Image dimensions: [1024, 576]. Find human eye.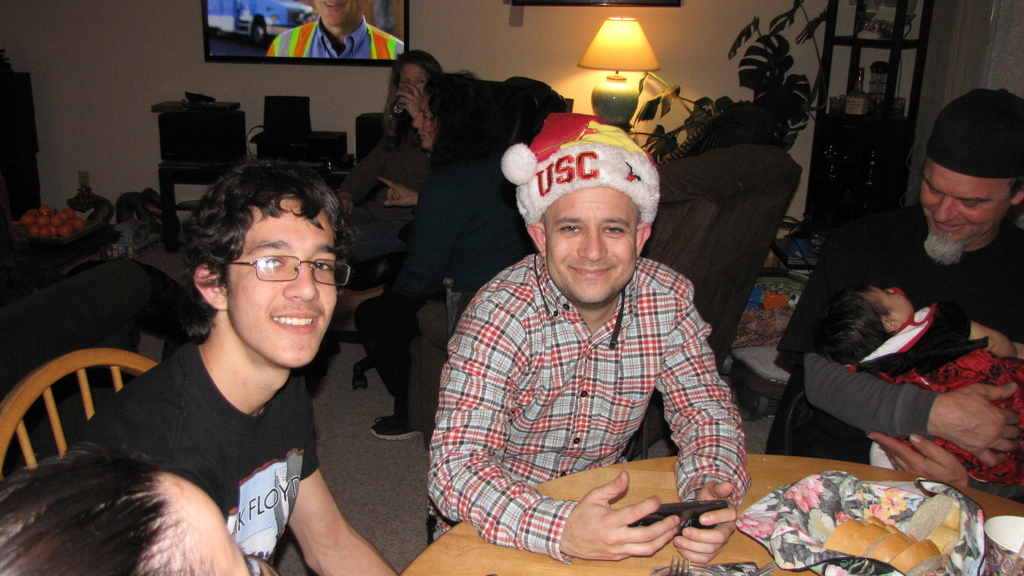
{"x1": 602, "y1": 225, "x2": 624, "y2": 236}.
